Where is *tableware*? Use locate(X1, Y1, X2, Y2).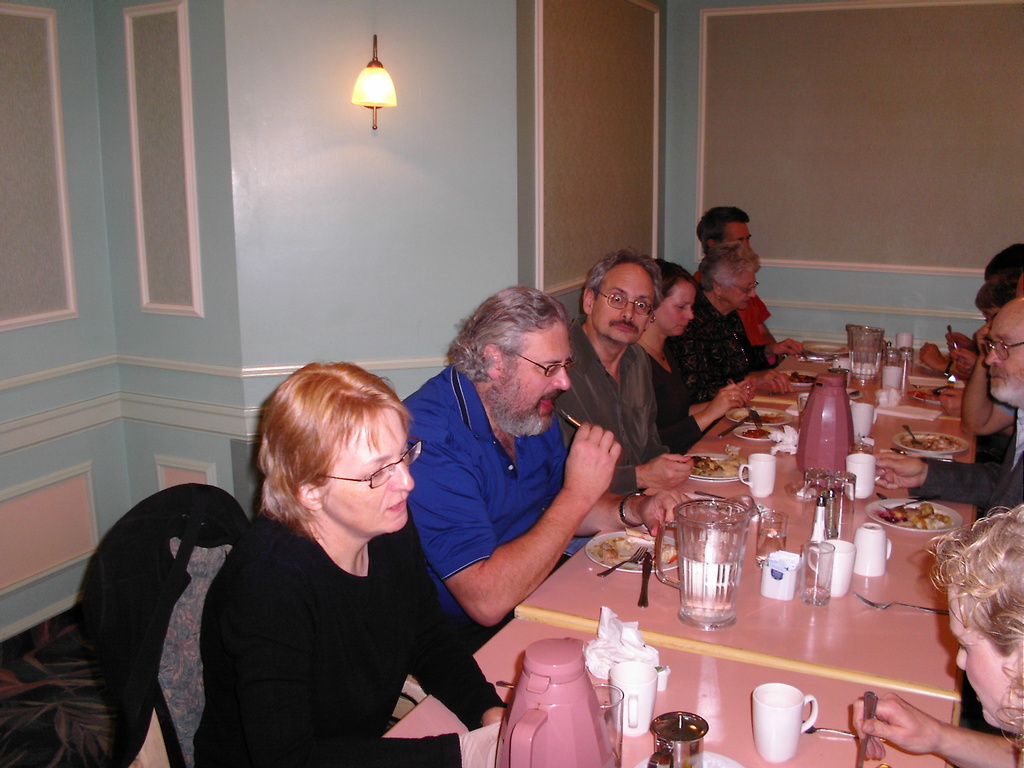
locate(492, 639, 613, 767).
